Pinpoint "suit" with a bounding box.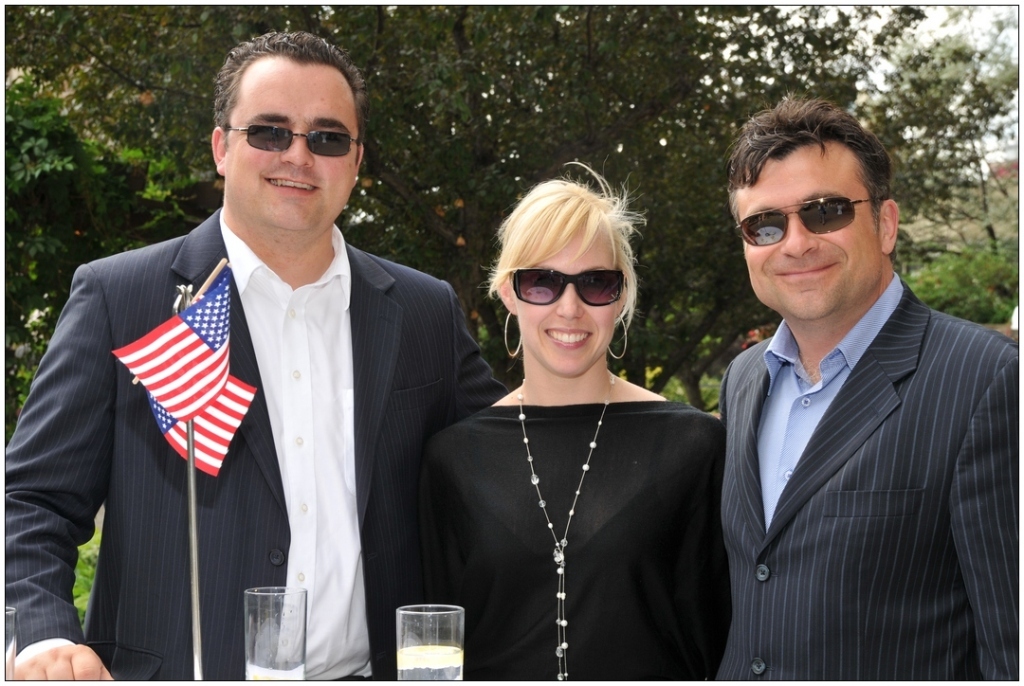
(5, 209, 509, 685).
